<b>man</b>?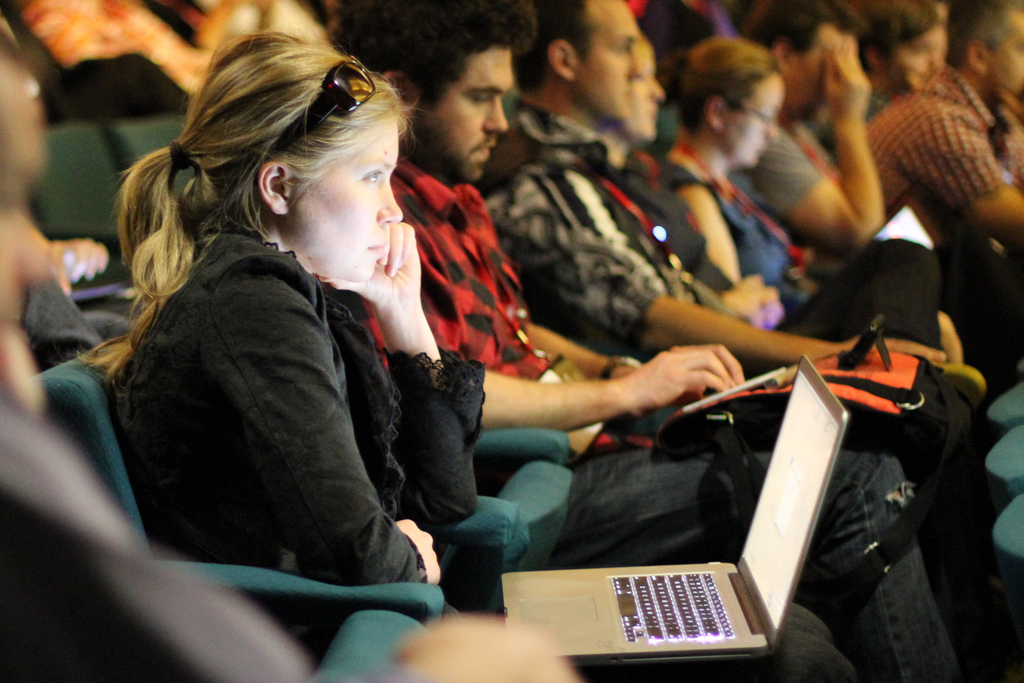
l=855, t=0, r=1021, b=360
